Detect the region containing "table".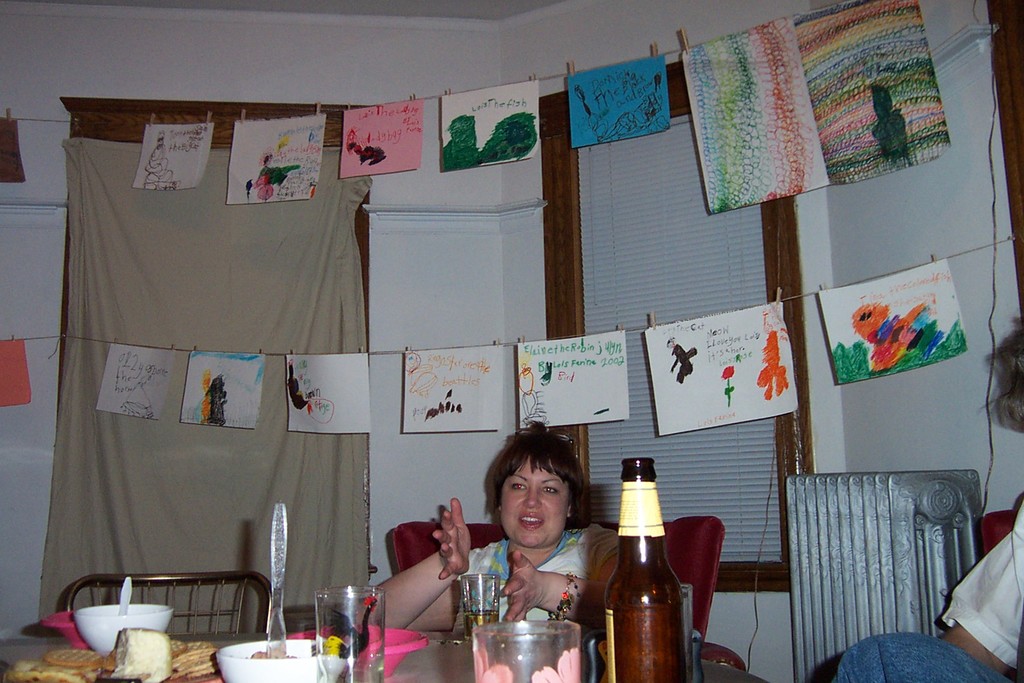
select_region(0, 635, 766, 682).
